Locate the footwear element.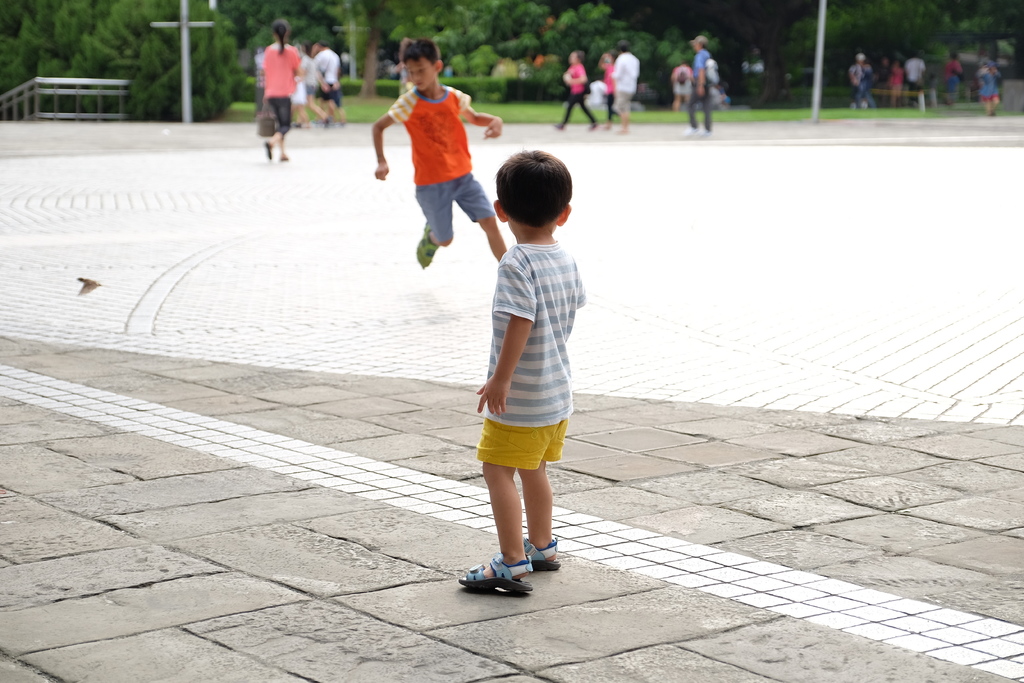
Element bbox: <box>698,123,706,135</box>.
